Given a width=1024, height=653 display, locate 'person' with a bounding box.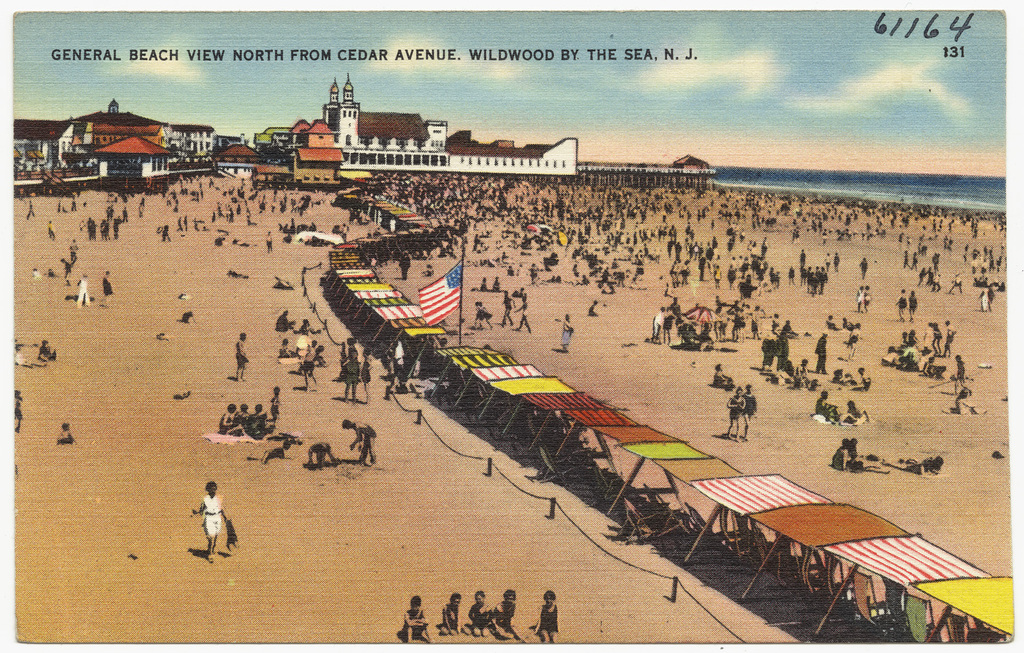
Located: bbox(35, 339, 59, 365).
